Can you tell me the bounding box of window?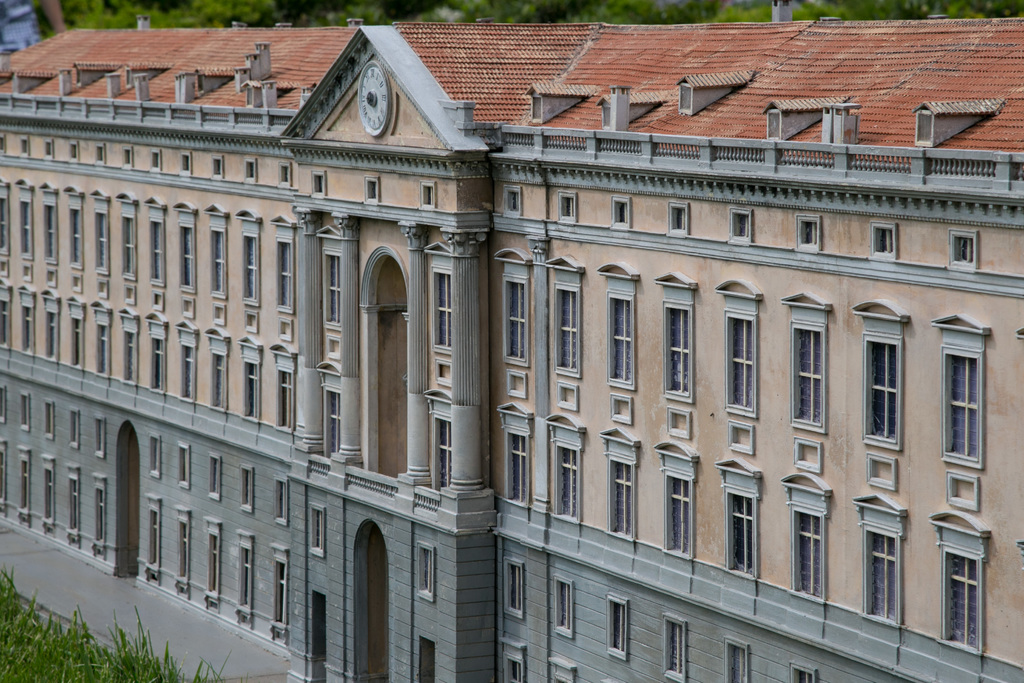
(x1=555, y1=582, x2=569, y2=632).
